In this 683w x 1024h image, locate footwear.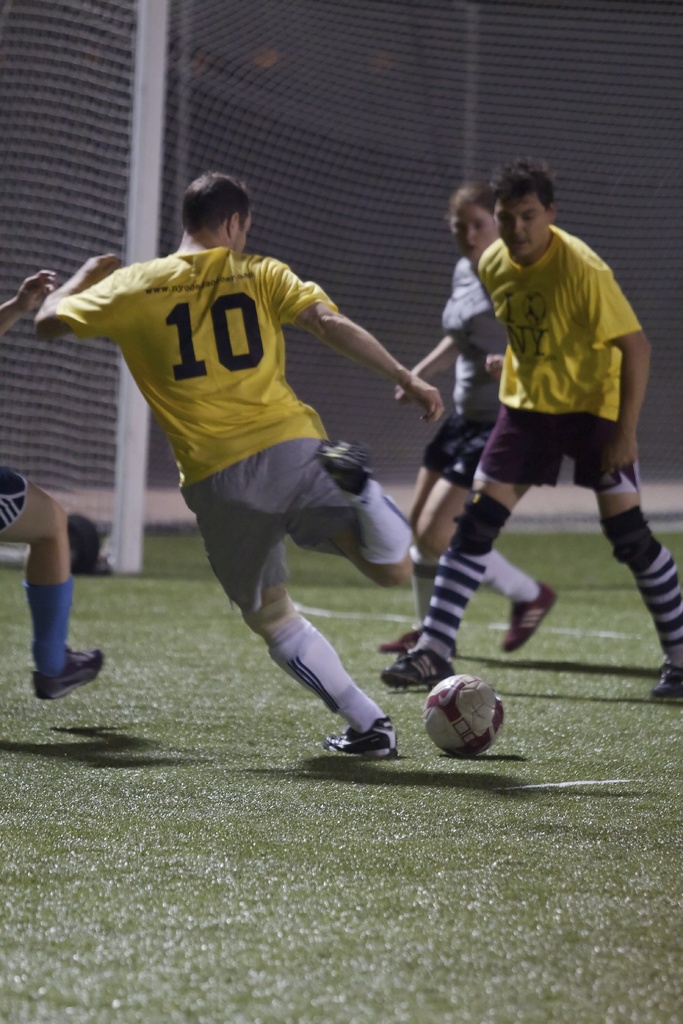
Bounding box: [x1=26, y1=639, x2=99, y2=707].
